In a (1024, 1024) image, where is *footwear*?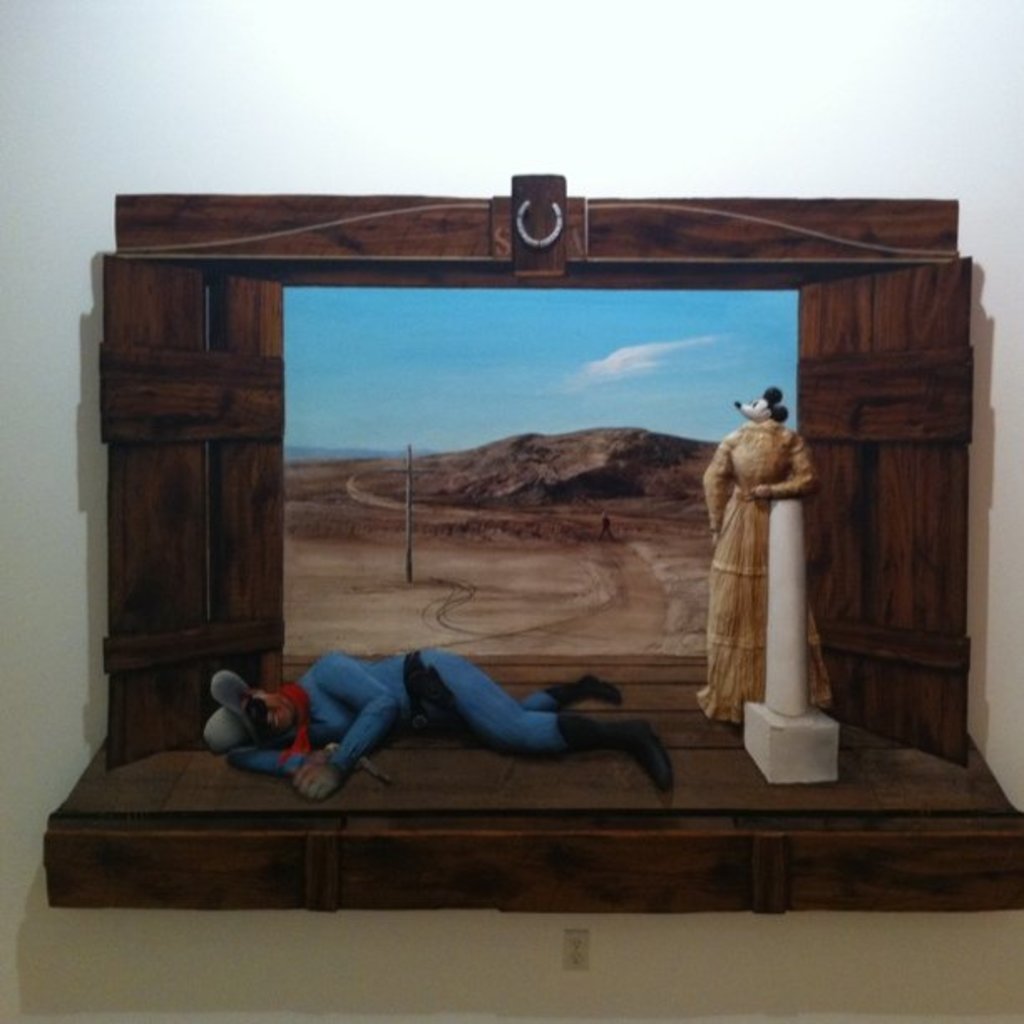
select_region(556, 711, 673, 796).
